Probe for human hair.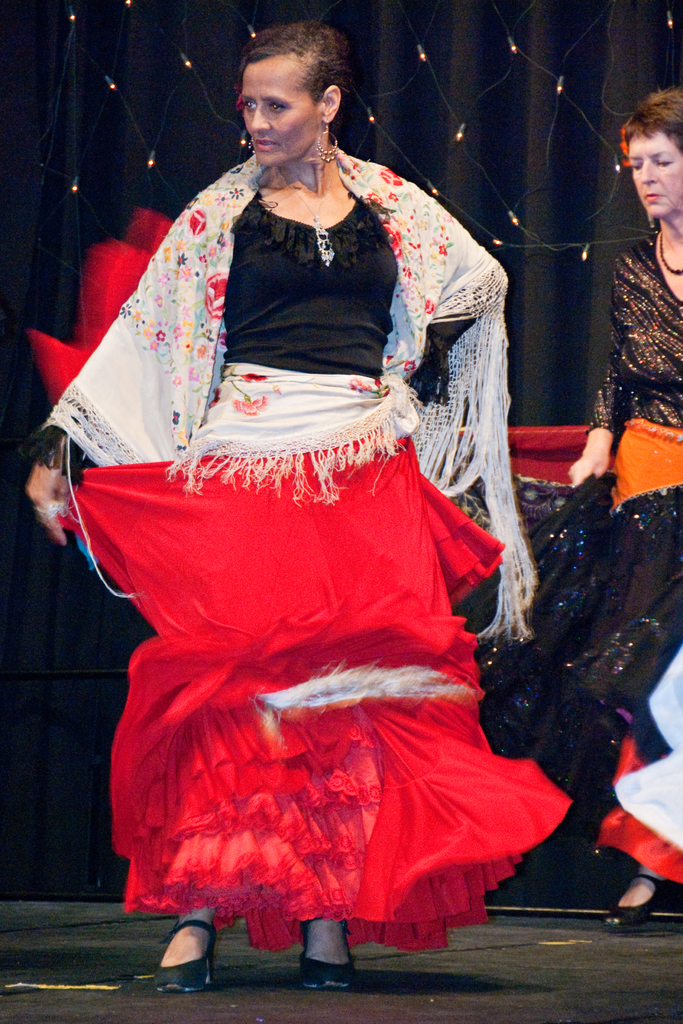
Probe result: box=[235, 26, 356, 119].
